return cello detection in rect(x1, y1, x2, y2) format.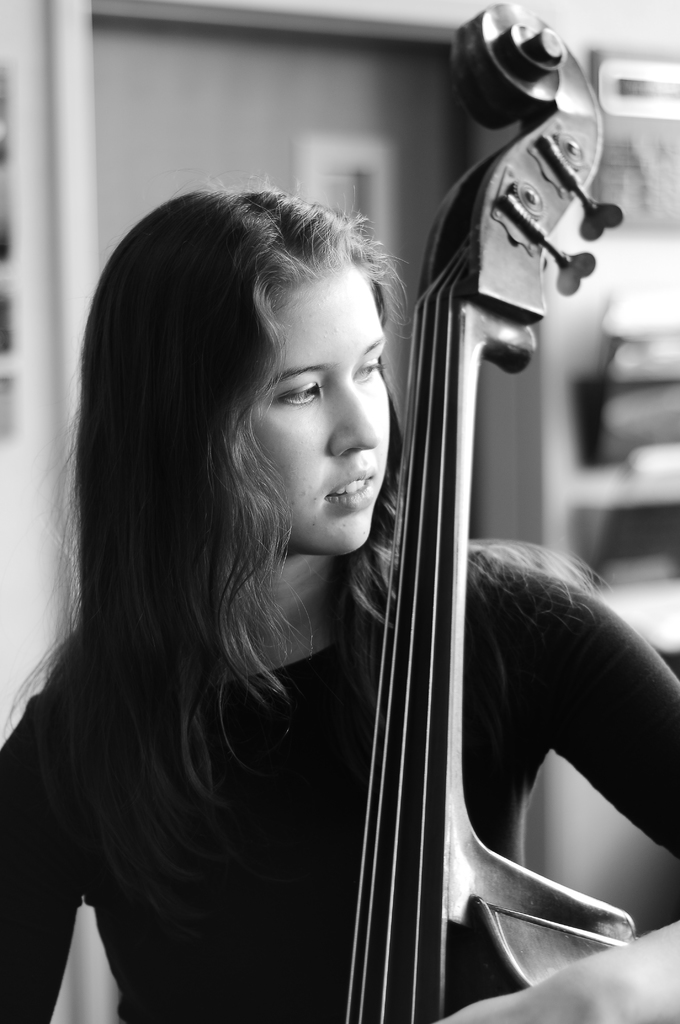
rect(341, 0, 624, 1023).
